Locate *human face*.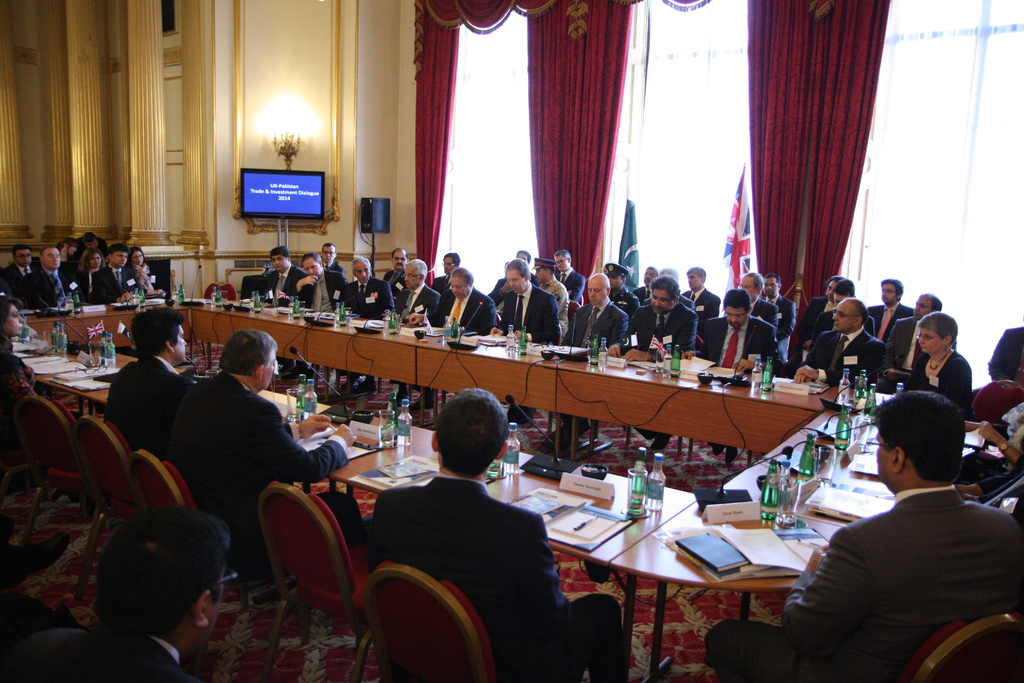
Bounding box: 301 257 322 277.
